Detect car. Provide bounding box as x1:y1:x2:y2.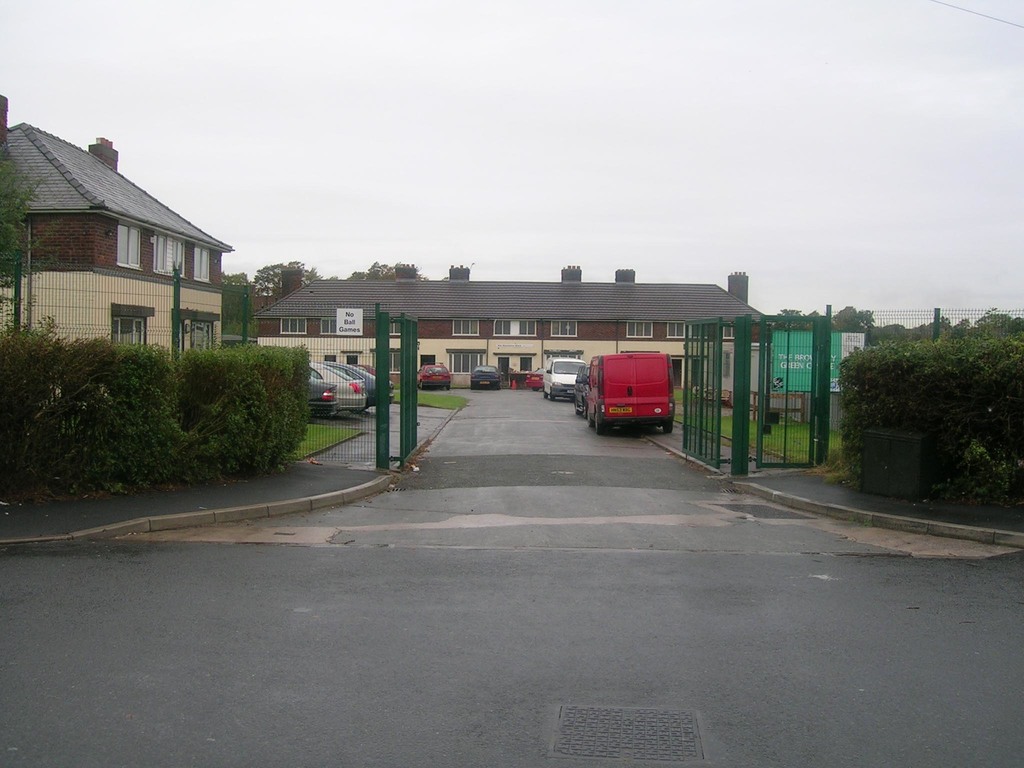
527:371:548:396.
